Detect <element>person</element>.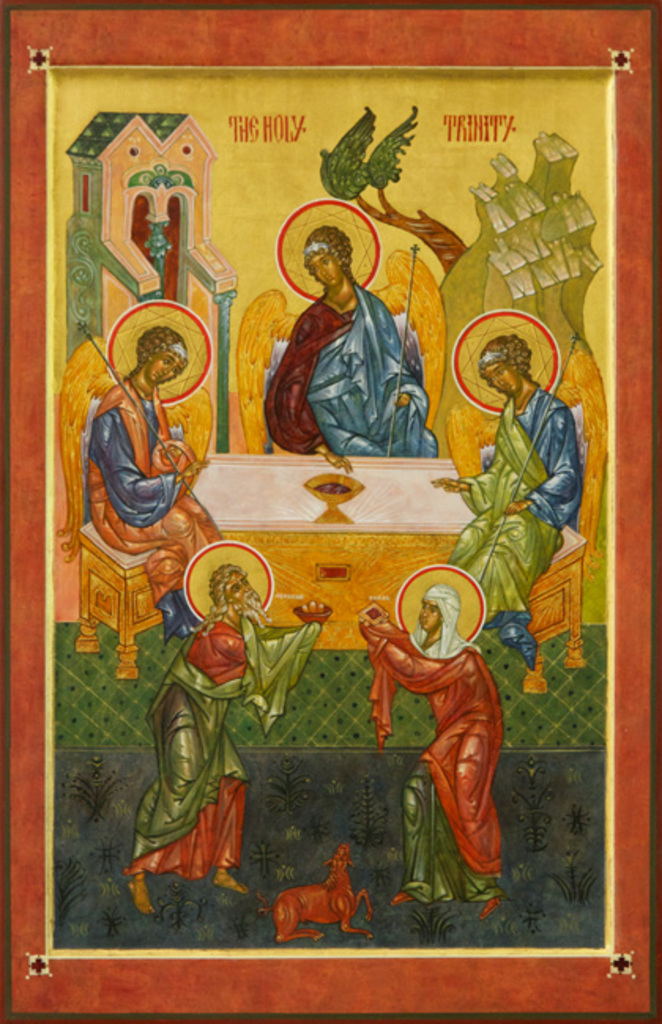
Detected at <region>118, 555, 334, 911</region>.
